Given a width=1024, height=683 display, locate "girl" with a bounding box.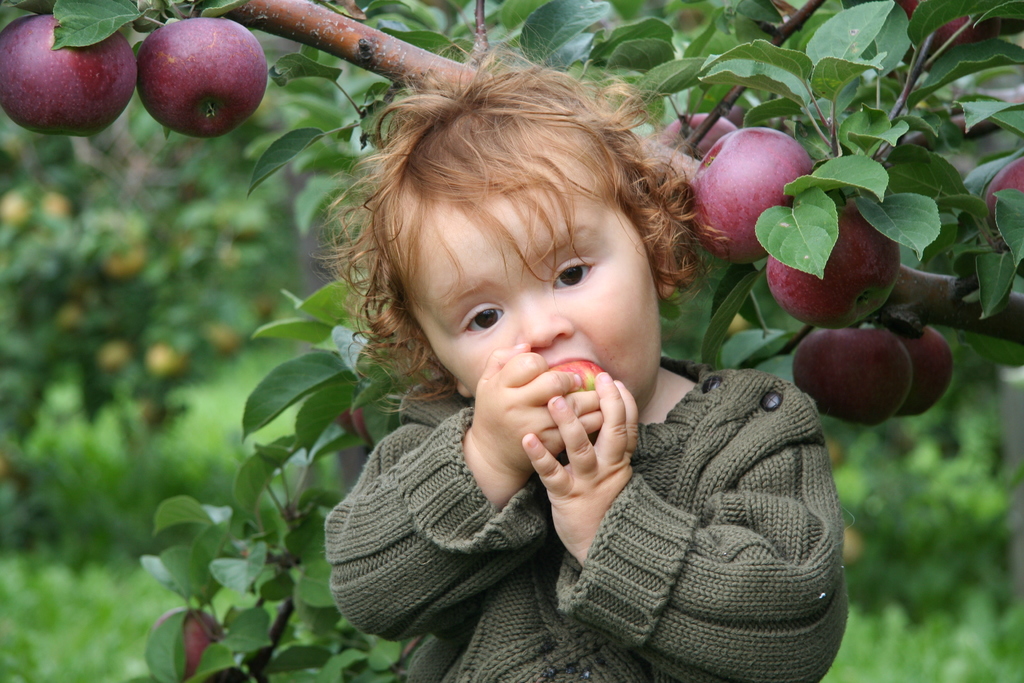
Located: [323,40,849,682].
